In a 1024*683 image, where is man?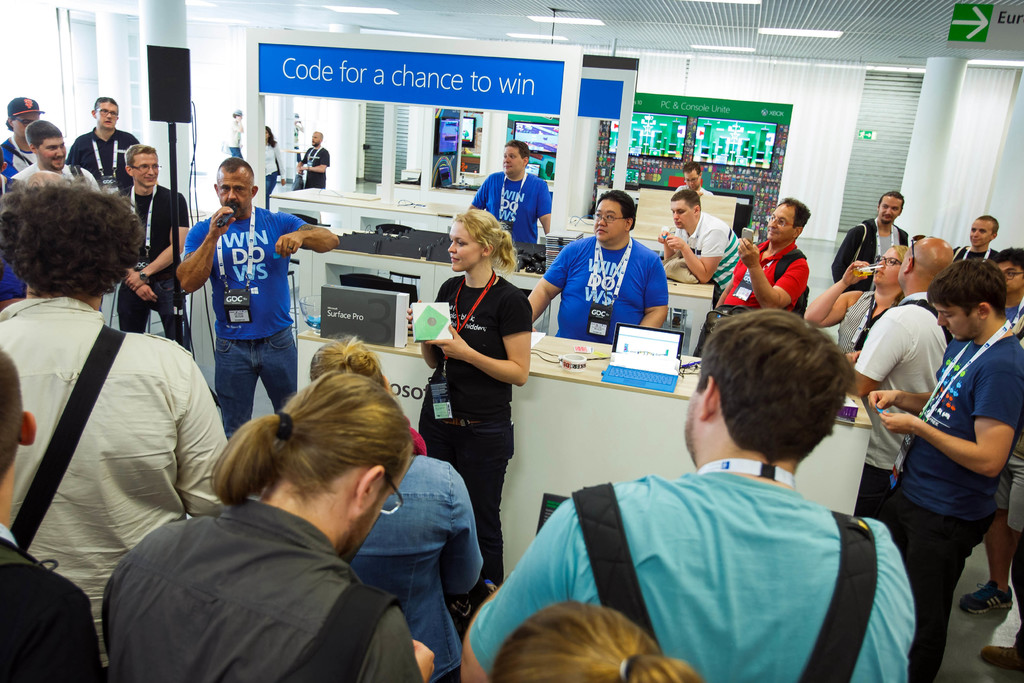
locate(945, 213, 1001, 265).
